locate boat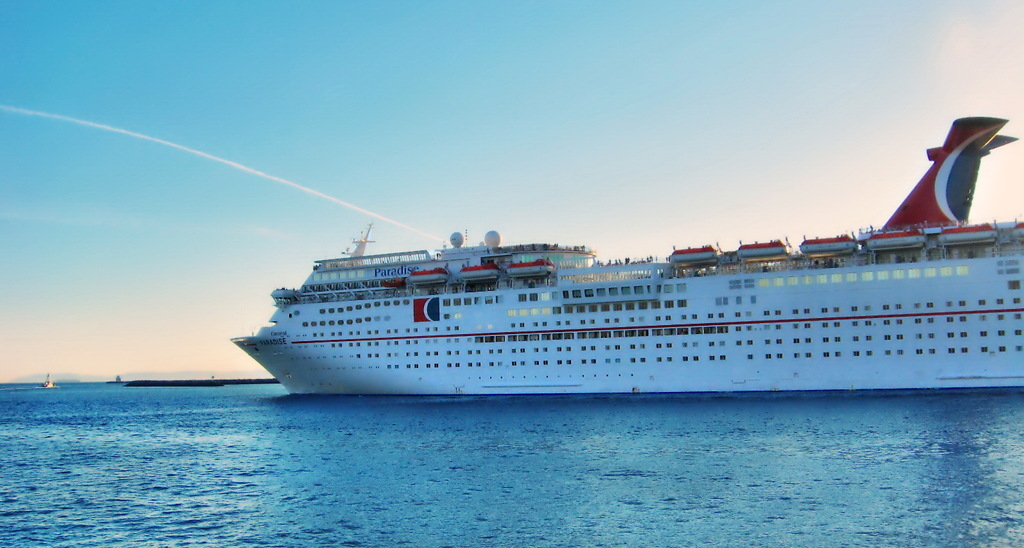
detection(245, 122, 1000, 392)
